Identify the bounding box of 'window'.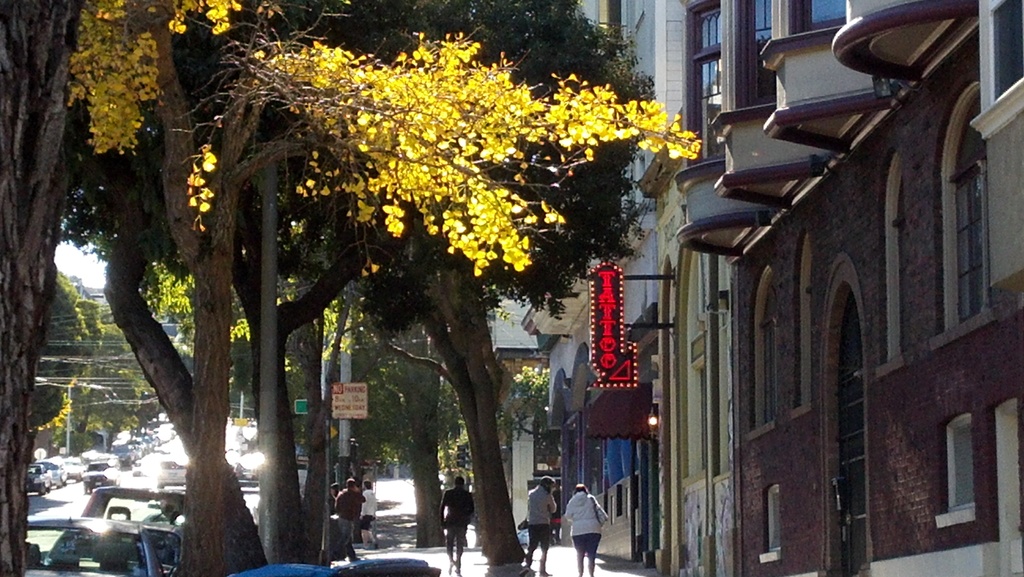
[676, 240, 708, 489].
